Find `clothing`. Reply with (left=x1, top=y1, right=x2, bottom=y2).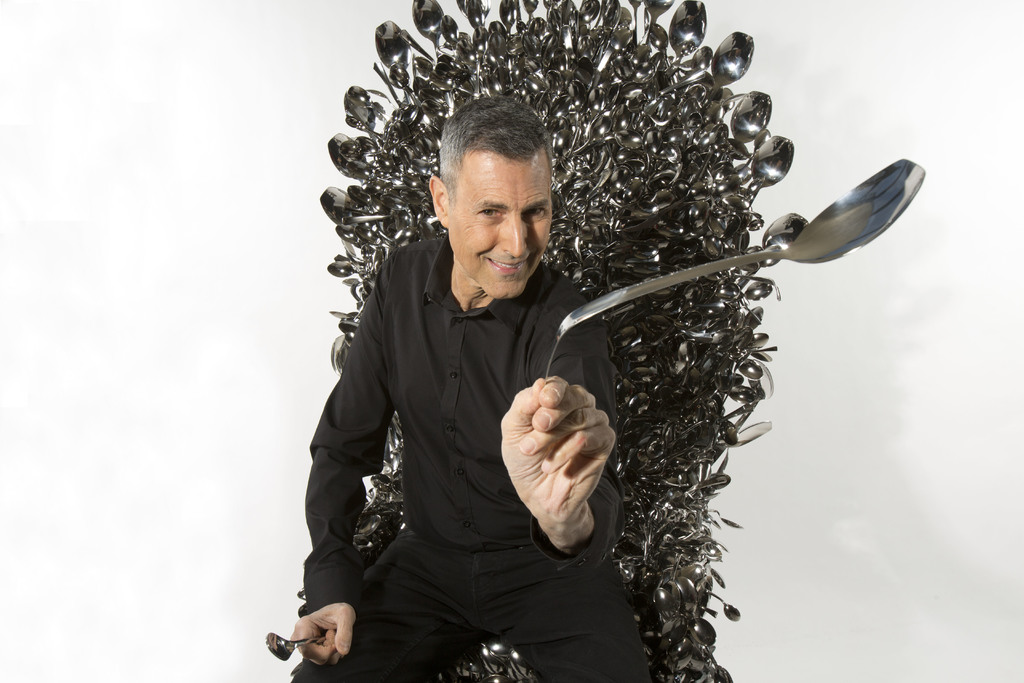
(left=300, top=167, right=658, bottom=655).
